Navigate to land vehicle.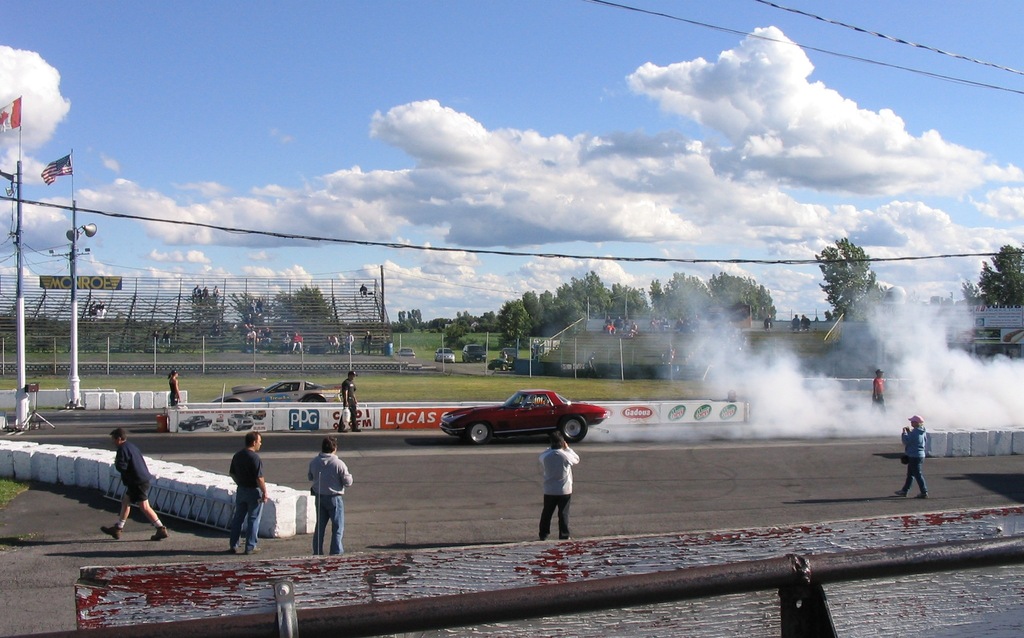
Navigation target: region(499, 346, 521, 359).
